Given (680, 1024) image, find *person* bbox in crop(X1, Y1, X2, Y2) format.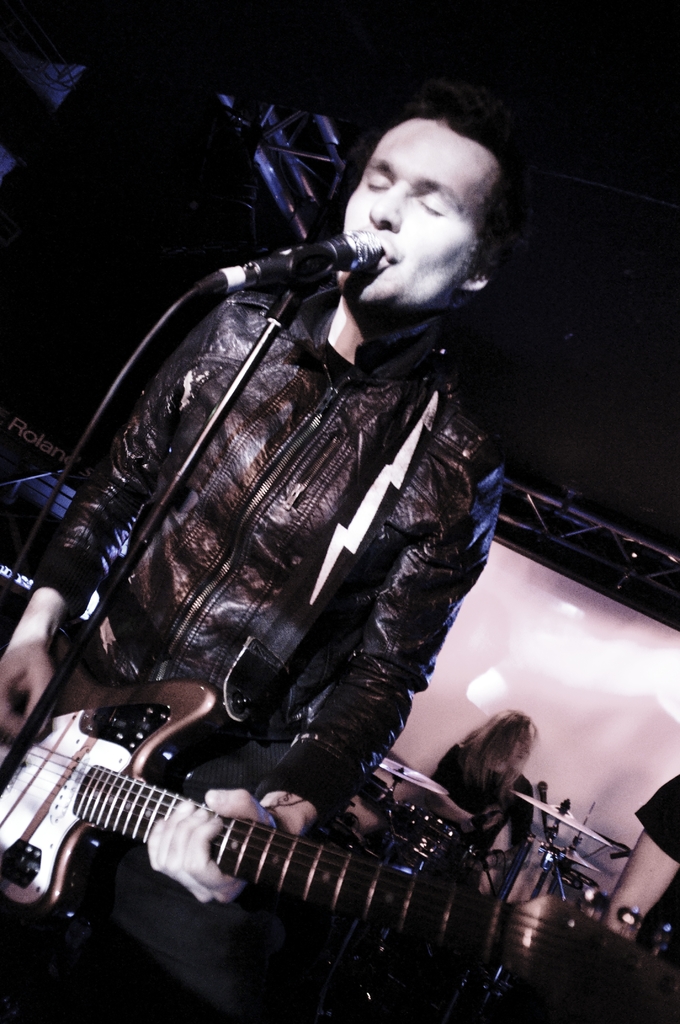
crop(599, 764, 679, 935).
